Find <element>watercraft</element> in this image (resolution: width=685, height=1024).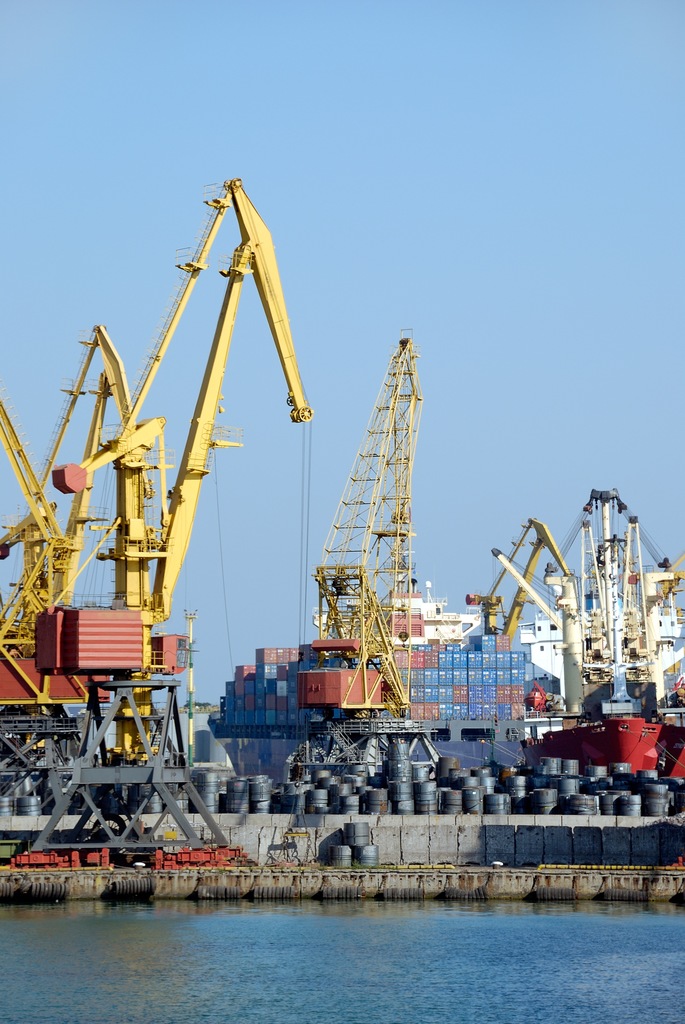
detection(516, 705, 668, 767).
